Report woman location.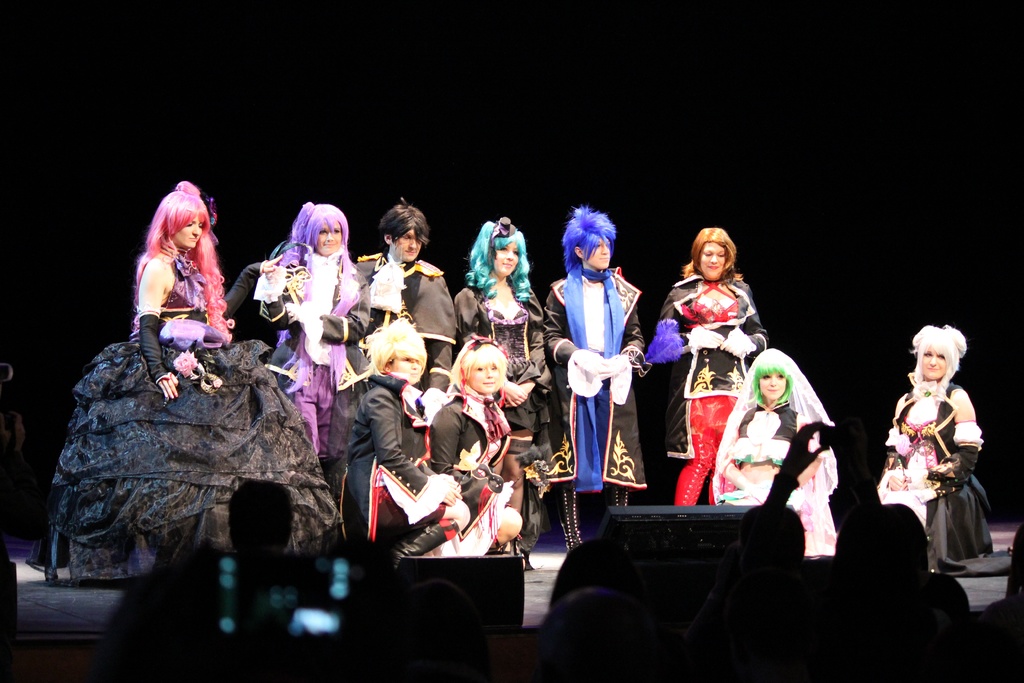
Report: [25,180,345,585].
